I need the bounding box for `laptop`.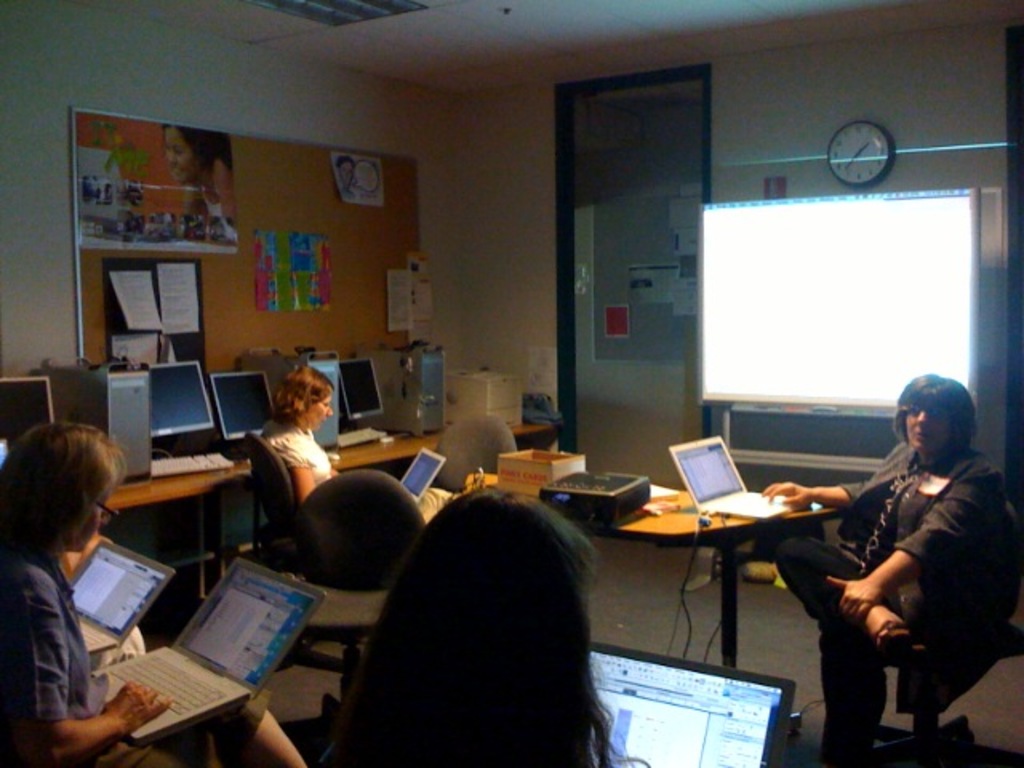
Here it is: {"x1": 397, "y1": 446, "x2": 450, "y2": 502}.
